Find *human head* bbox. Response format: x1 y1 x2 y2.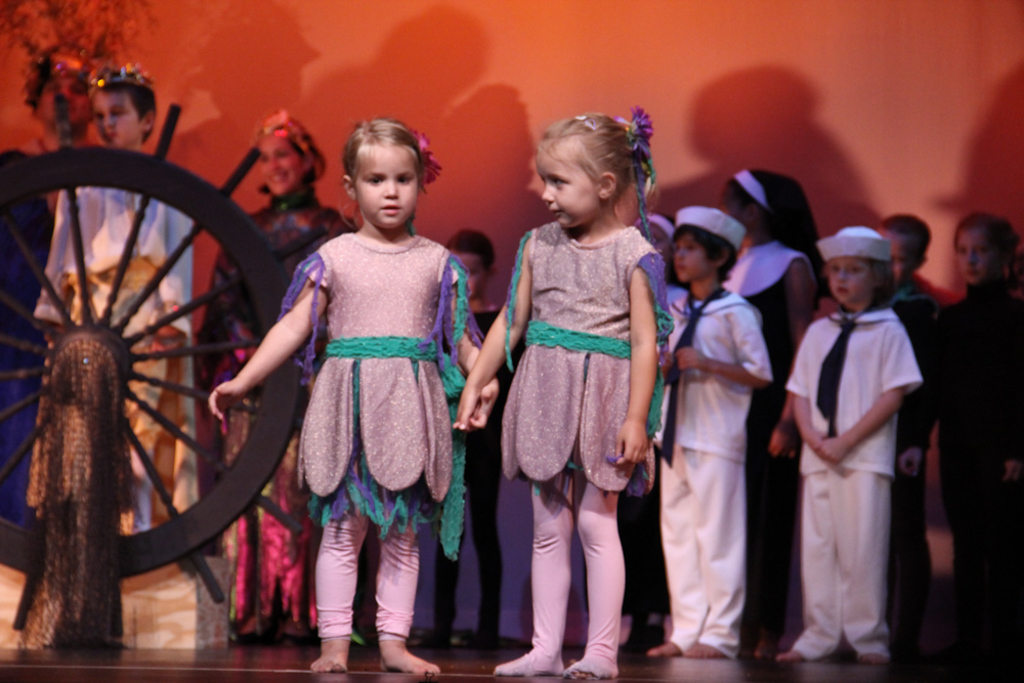
255 110 326 197.
